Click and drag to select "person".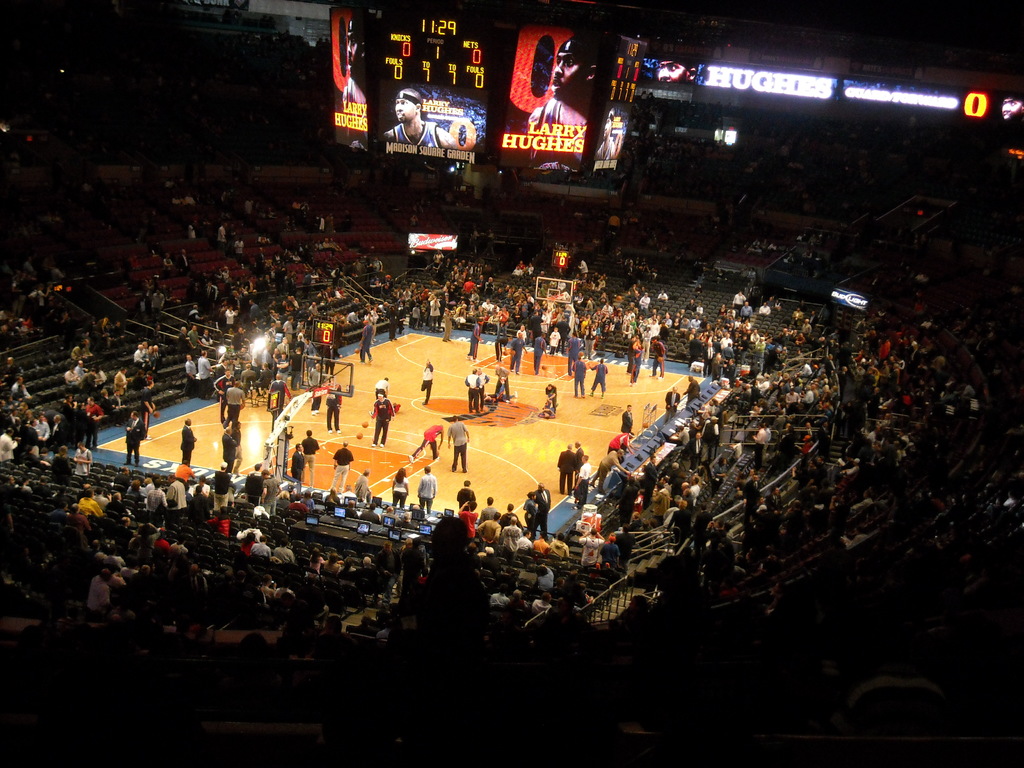
Selection: crop(477, 367, 491, 411).
